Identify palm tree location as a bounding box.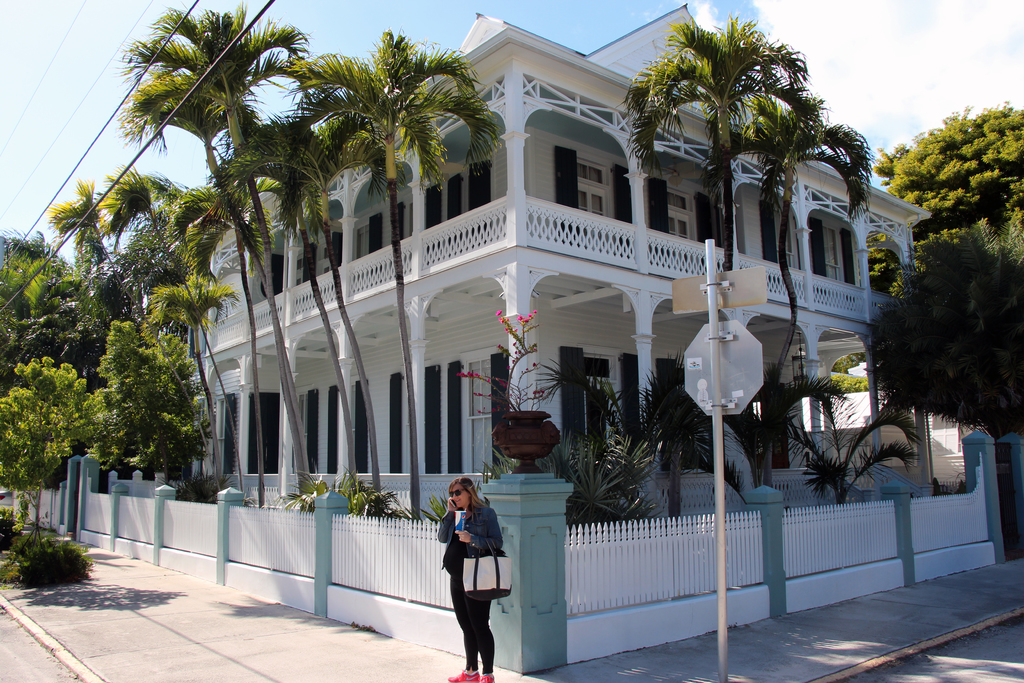
622 12 836 270.
